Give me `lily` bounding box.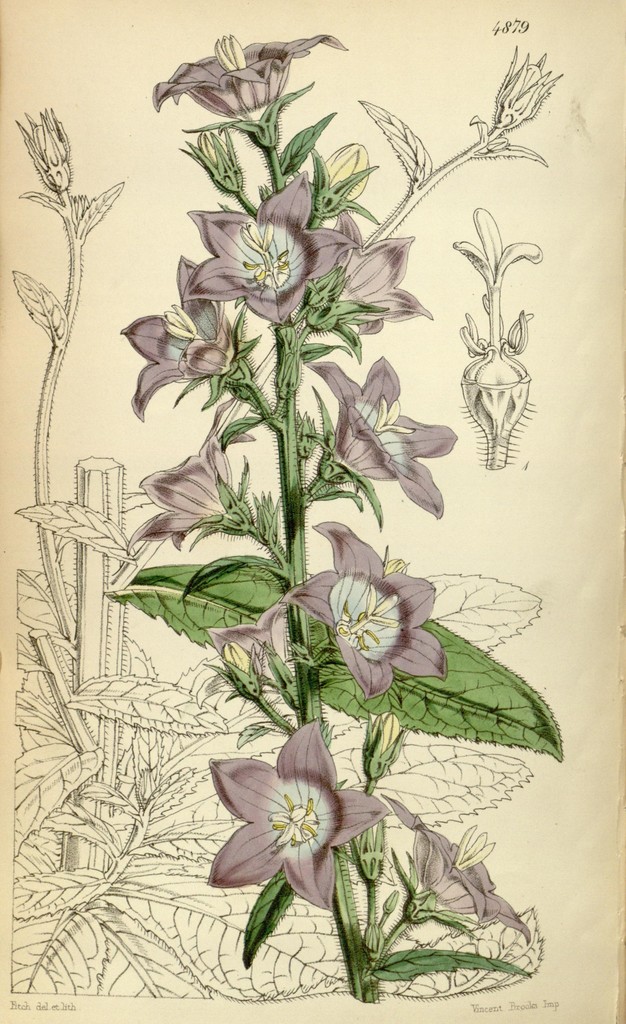
[x1=298, y1=209, x2=435, y2=335].
